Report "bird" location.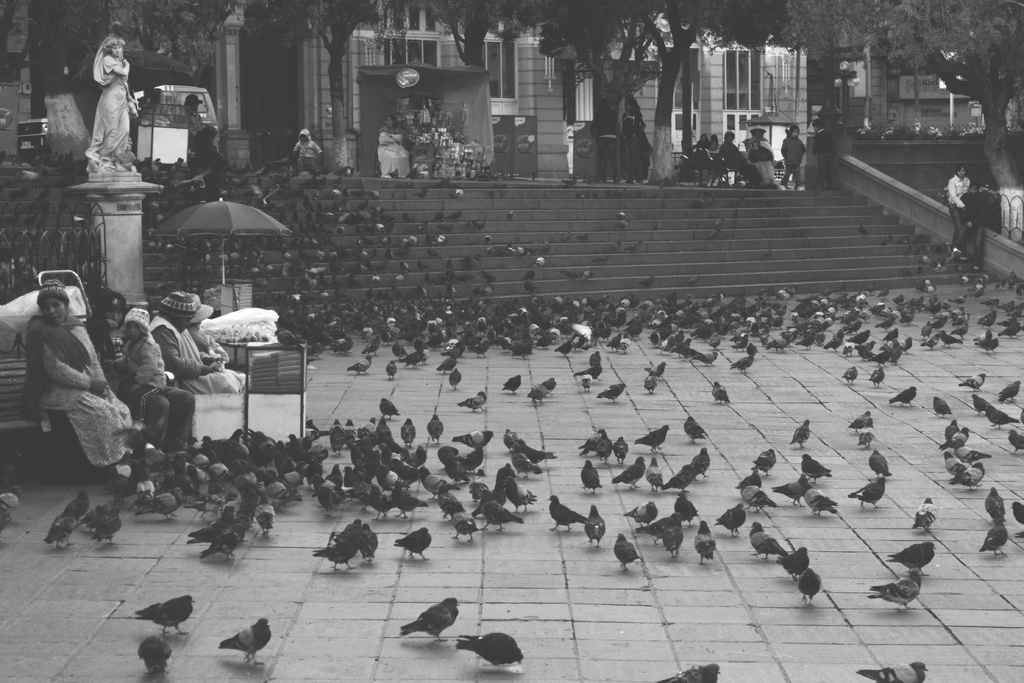
Report: x1=529 y1=383 x2=551 y2=403.
